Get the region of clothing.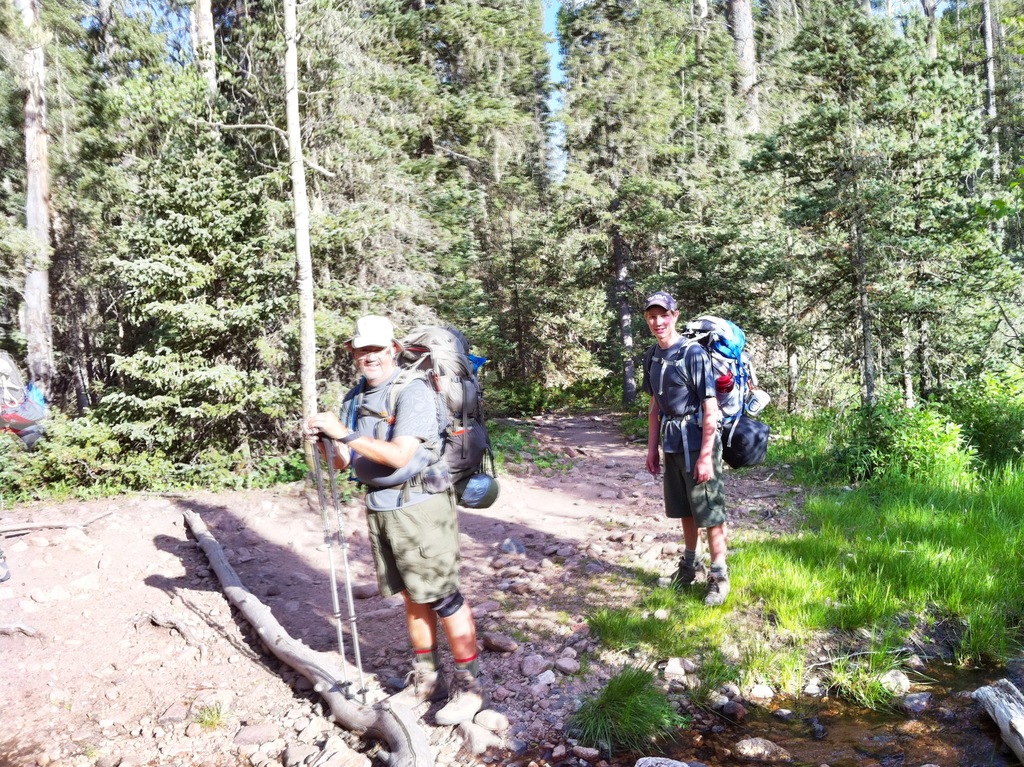
crop(314, 360, 459, 510).
